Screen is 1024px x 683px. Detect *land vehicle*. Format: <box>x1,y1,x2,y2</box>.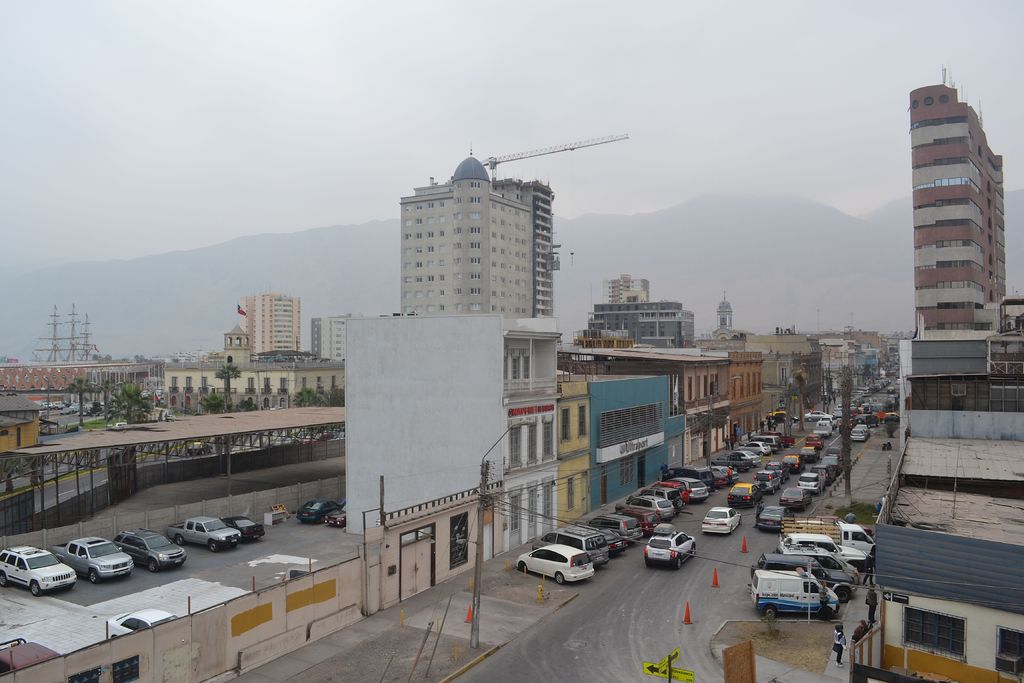
<box>777,510,876,555</box>.
